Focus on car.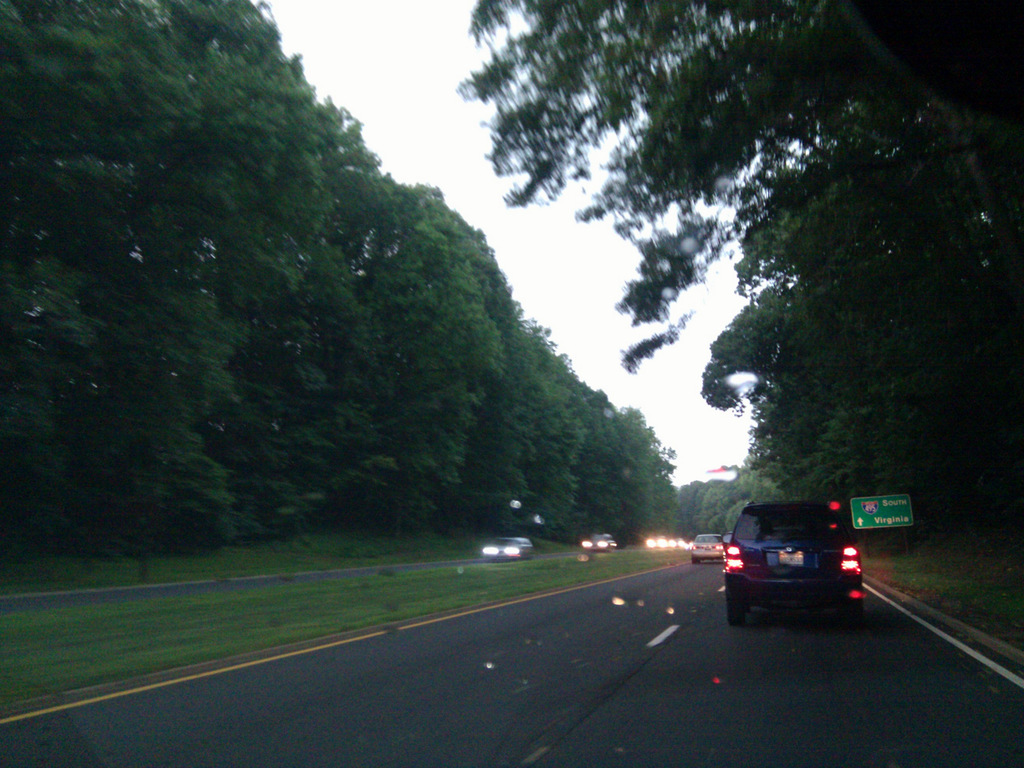
Focused at l=484, t=539, r=536, b=563.
